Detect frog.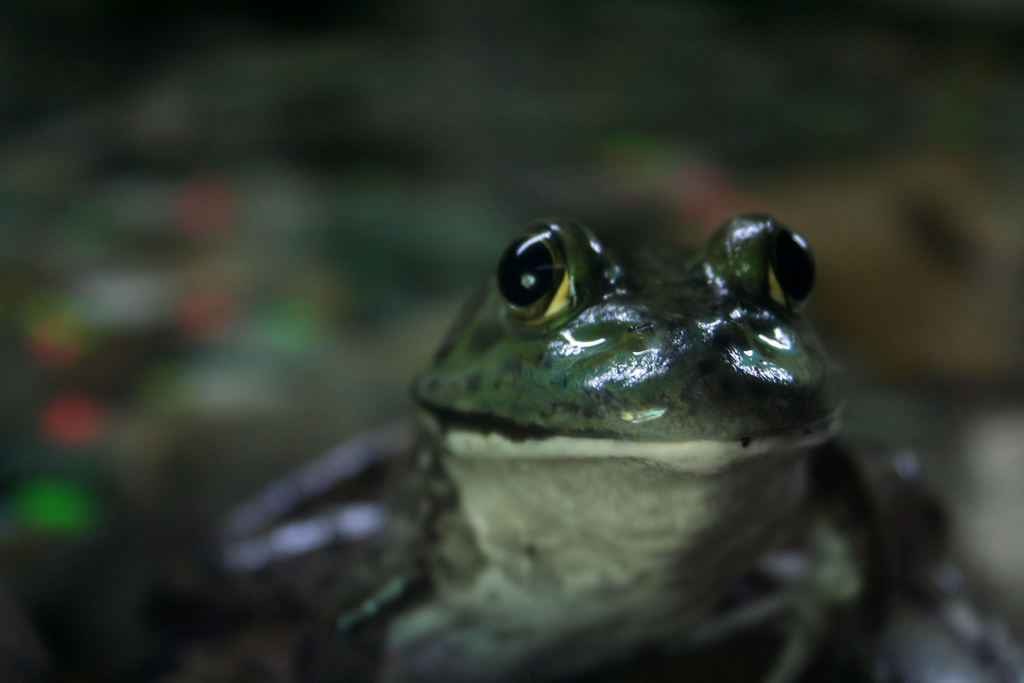
Detected at (left=212, top=211, right=1023, bottom=682).
